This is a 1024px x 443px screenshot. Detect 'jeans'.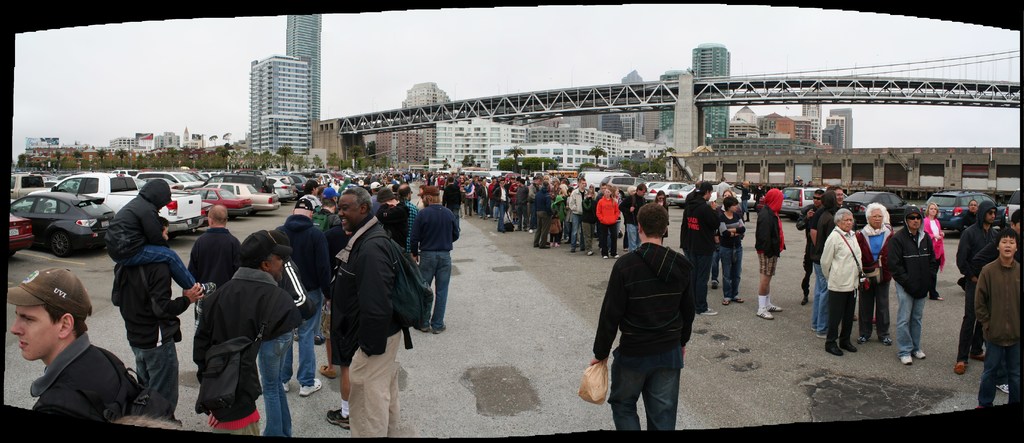
<bbox>568, 212, 579, 250</bbox>.
